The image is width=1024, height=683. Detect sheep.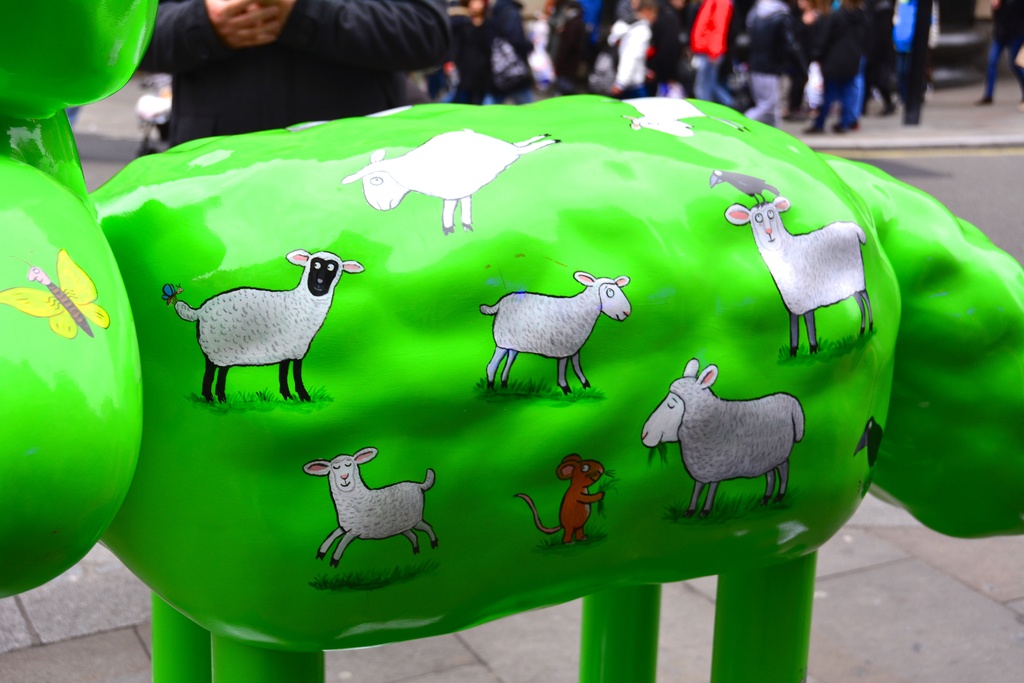
Detection: region(479, 267, 632, 393).
